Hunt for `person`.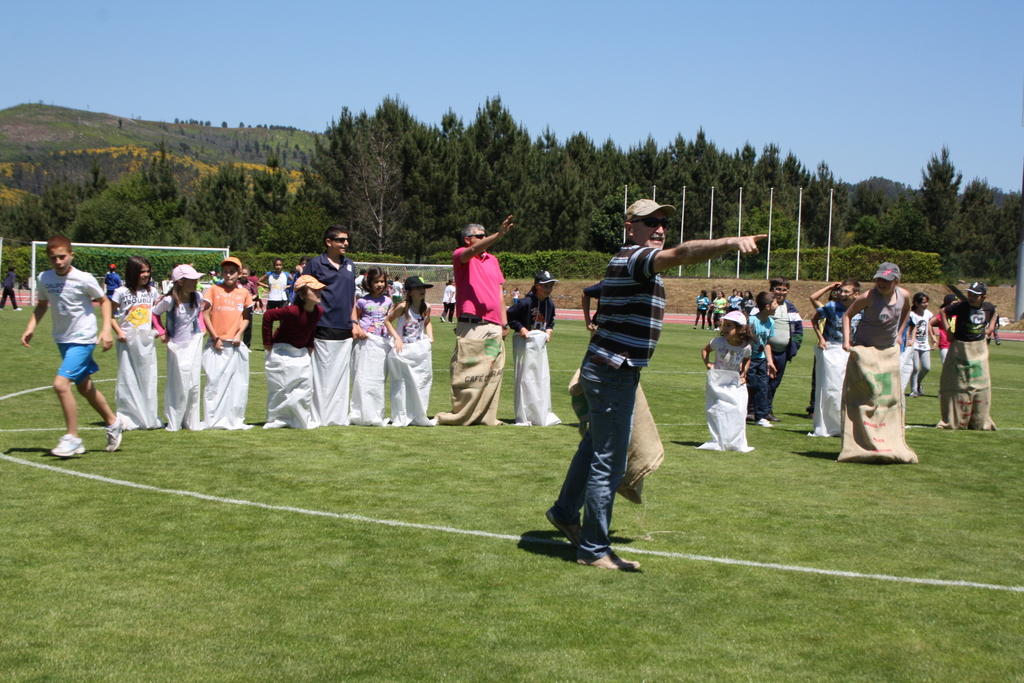
Hunted down at (x1=390, y1=270, x2=405, y2=306).
